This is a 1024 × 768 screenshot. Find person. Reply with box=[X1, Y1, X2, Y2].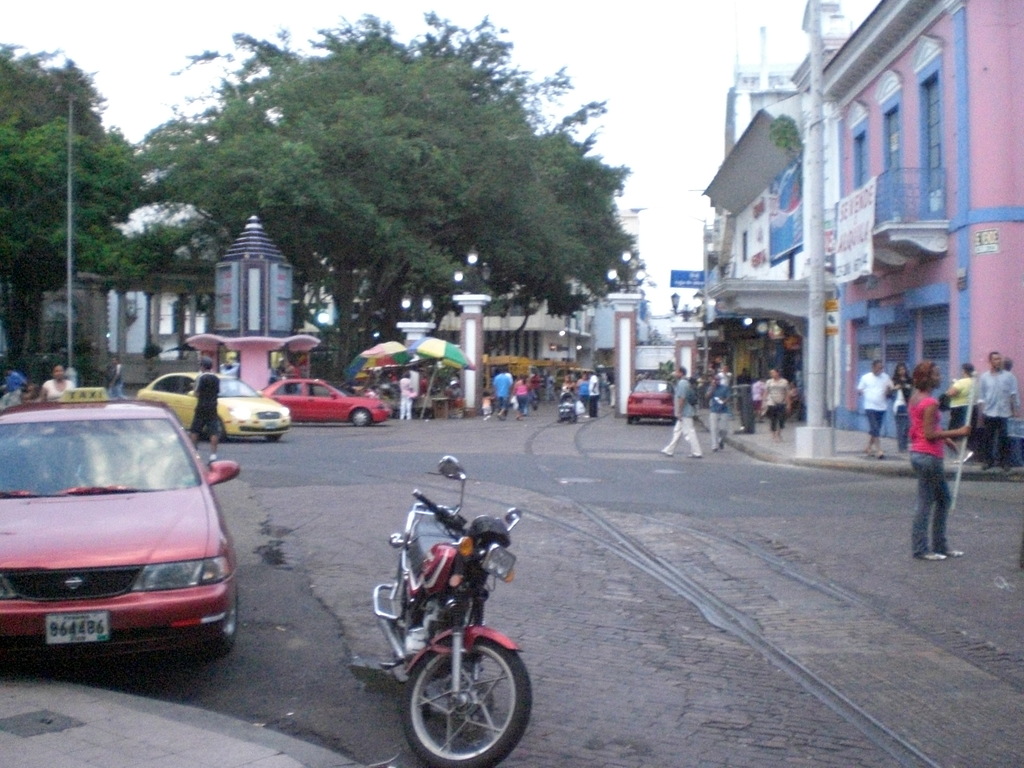
box=[705, 366, 734, 454].
